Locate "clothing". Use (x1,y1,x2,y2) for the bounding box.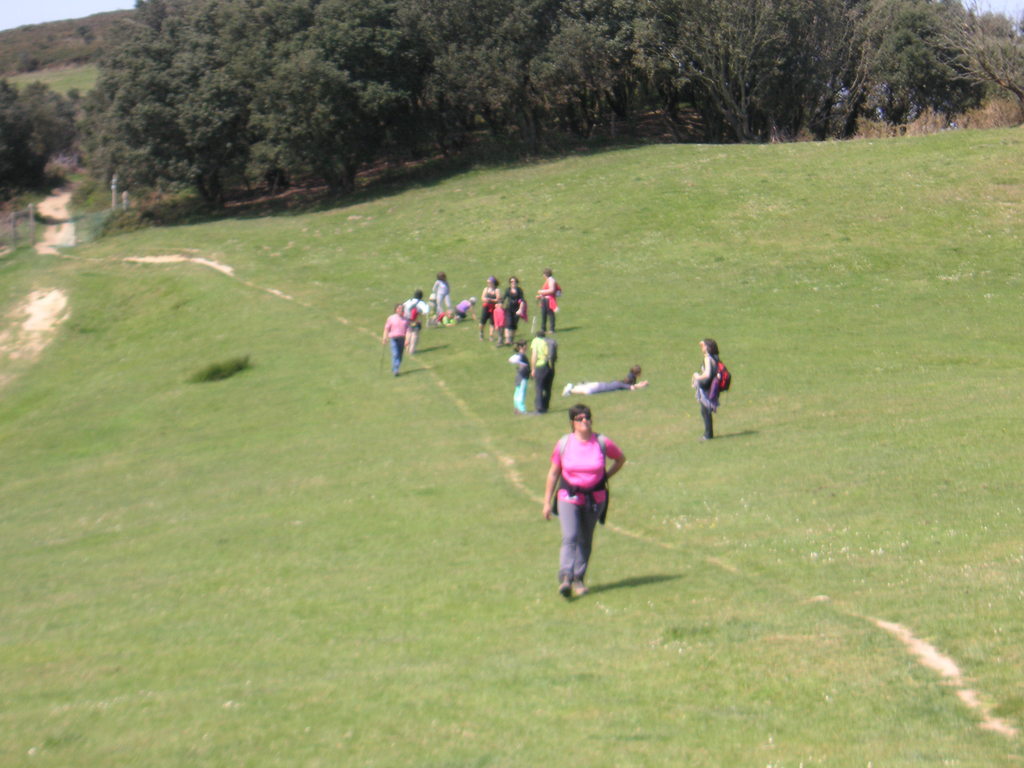
(381,312,408,370).
